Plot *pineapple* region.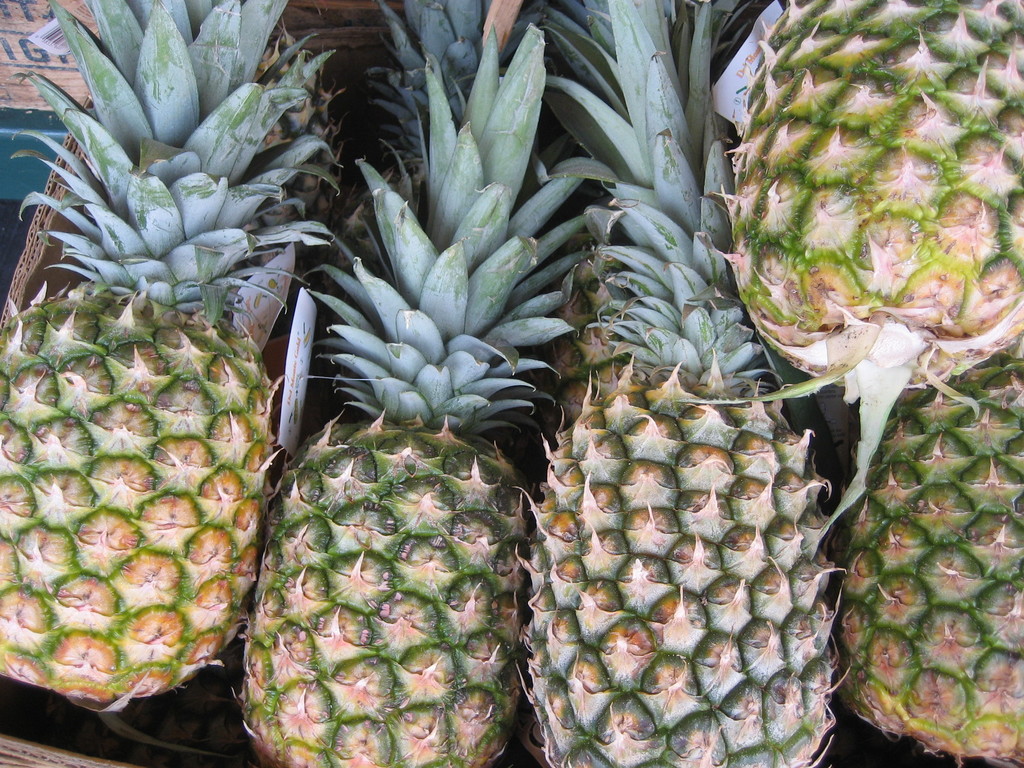
Plotted at crop(841, 346, 1023, 767).
